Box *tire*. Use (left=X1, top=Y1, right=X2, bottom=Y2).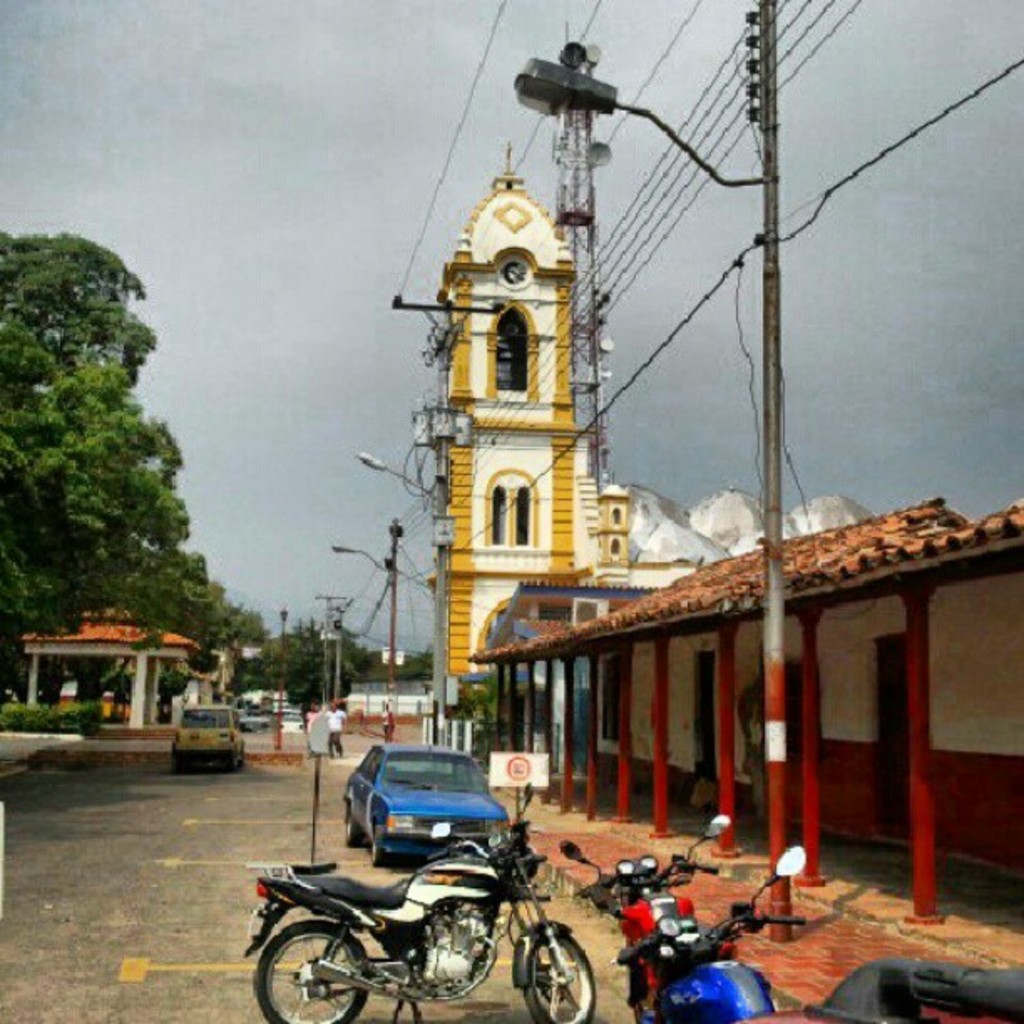
(left=244, top=914, right=373, bottom=1022).
